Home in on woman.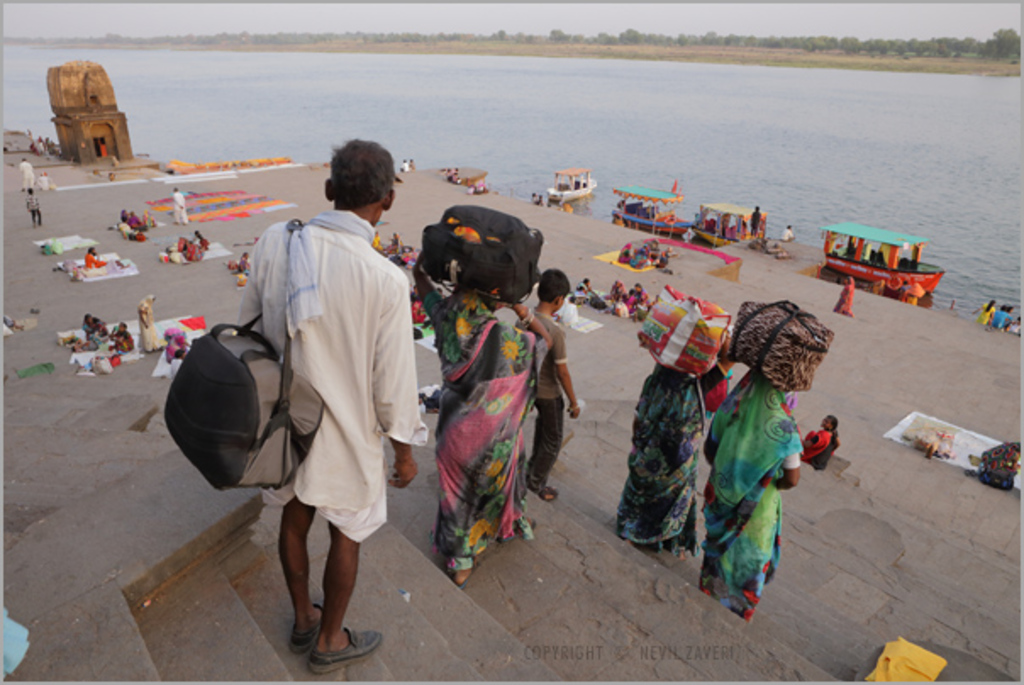
Homed in at x1=81, y1=314, x2=102, y2=334.
